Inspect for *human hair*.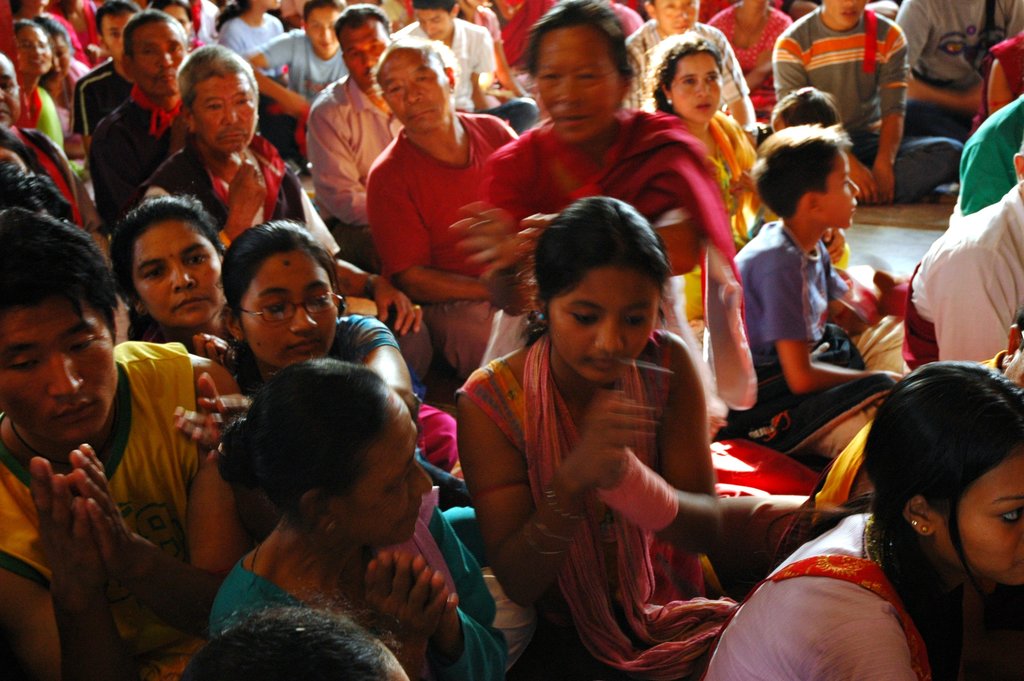
Inspection: region(223, 361, 383, 529).
